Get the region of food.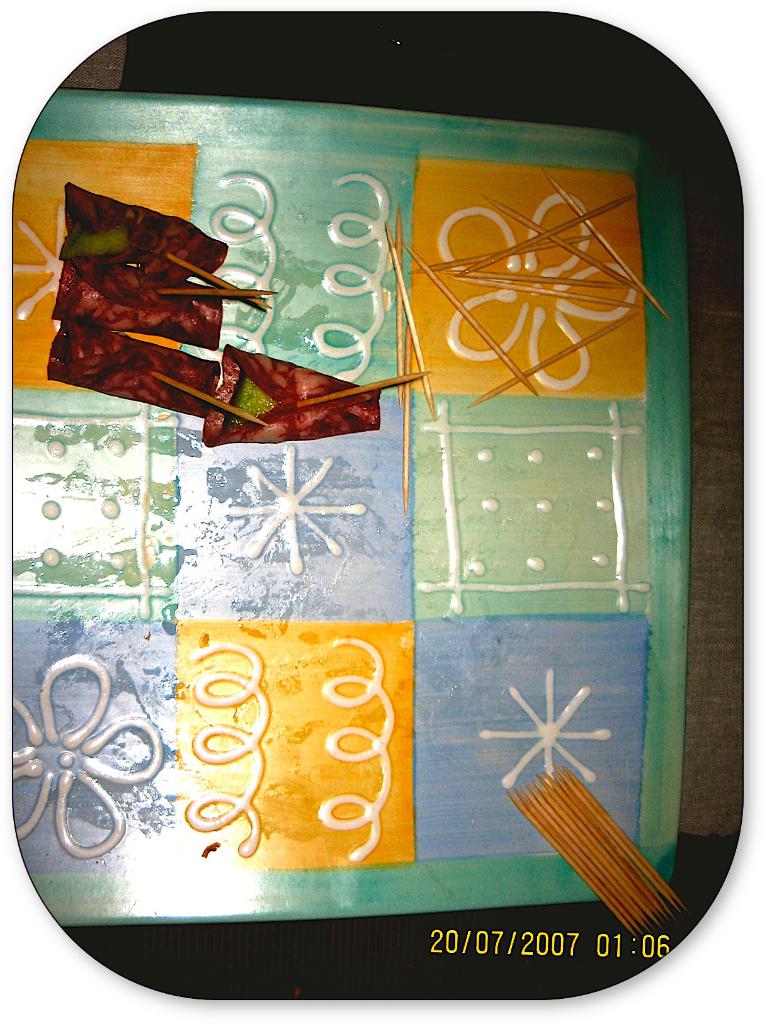
bbox=[57, 175, 234, 285].
